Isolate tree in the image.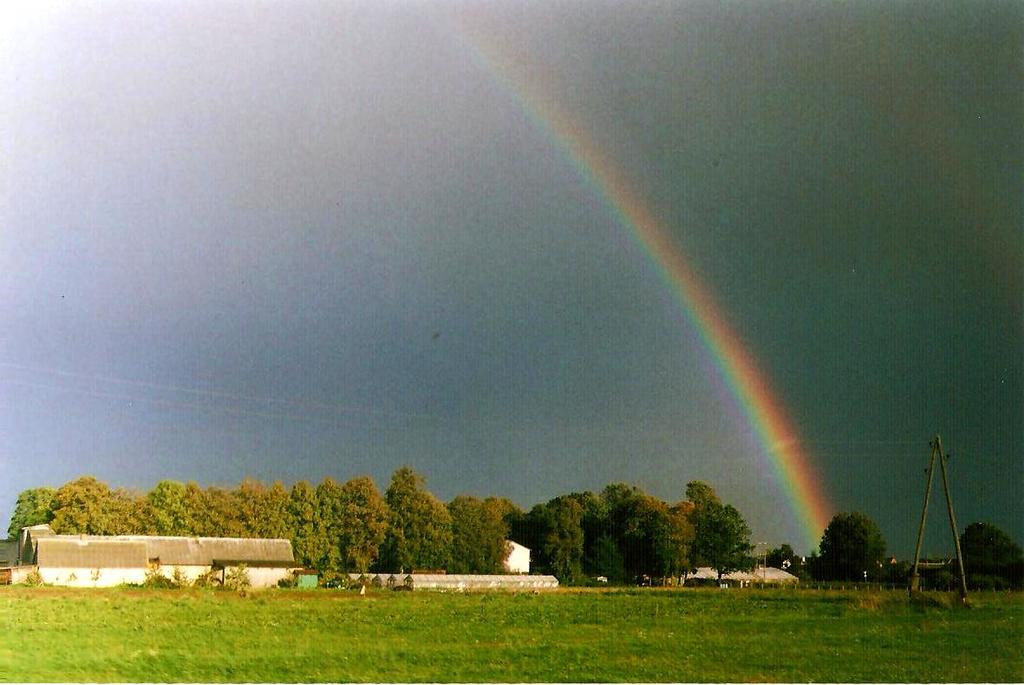
Isolated region: pyautogui.locateOnScreen(825, 507, 903, 589).
